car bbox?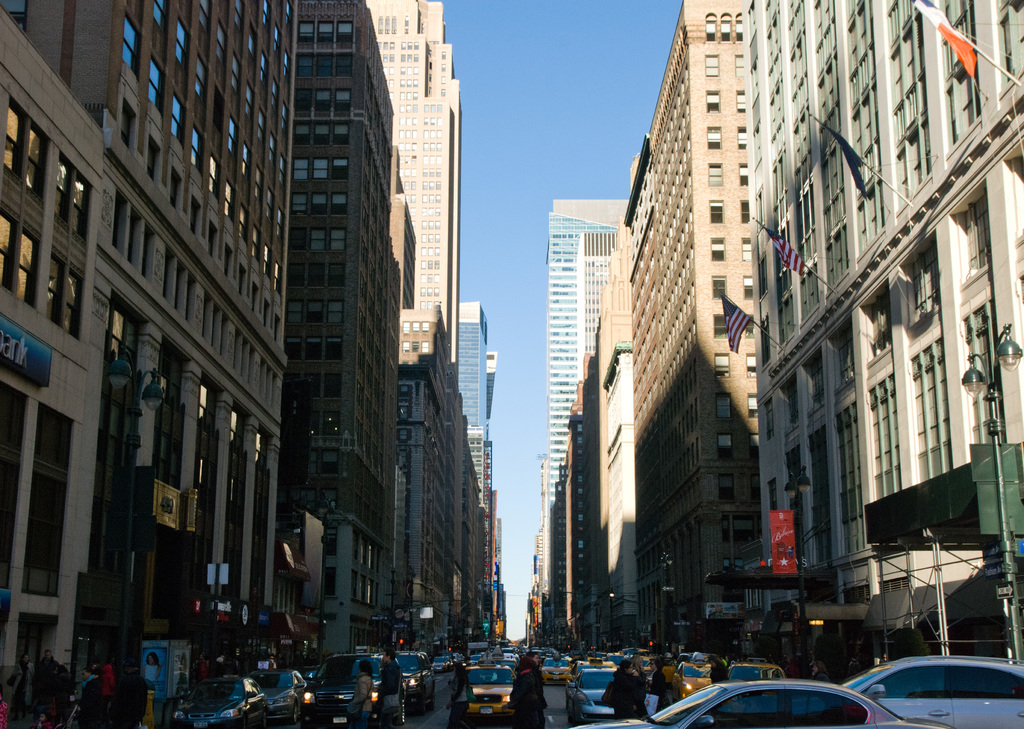
pyautogui.locateOnScreen(567, 678, 943, 728)
